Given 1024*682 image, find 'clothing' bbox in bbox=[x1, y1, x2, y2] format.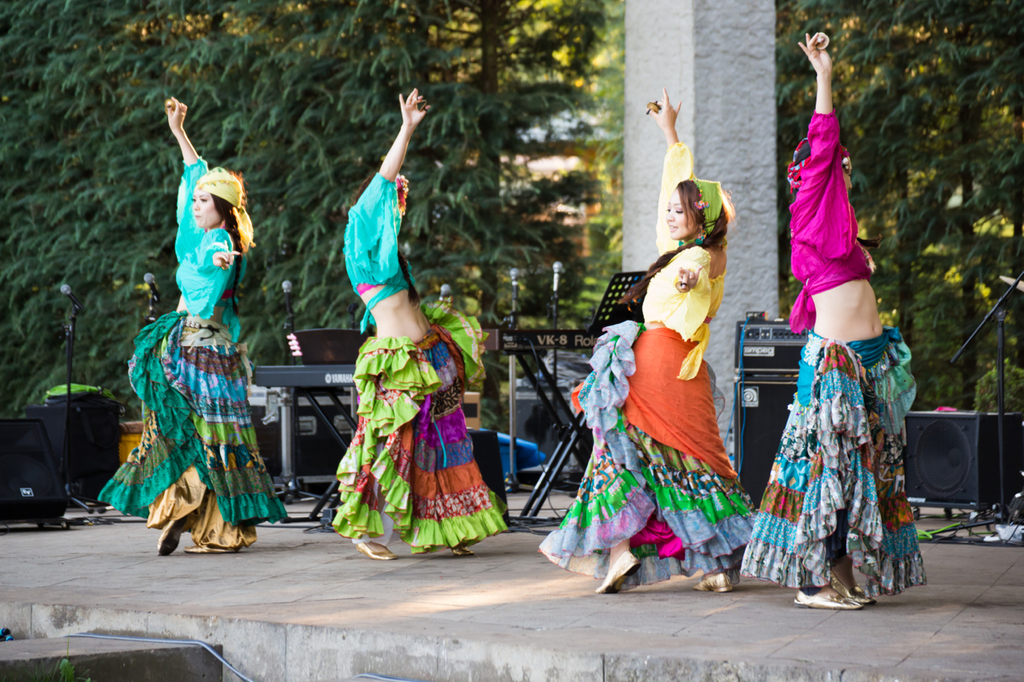
bbox=[341, 163, 514, 563].
